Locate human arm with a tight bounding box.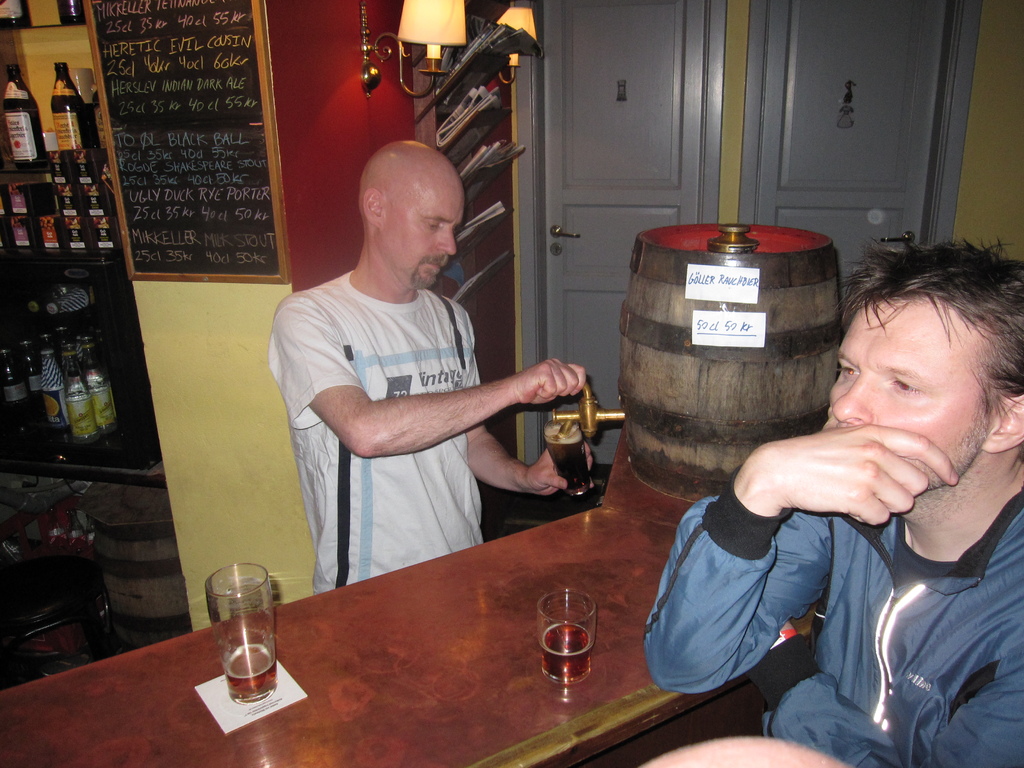
{"x1": 643, "y1": 715, "x2": 1023, "y2": 766}.
